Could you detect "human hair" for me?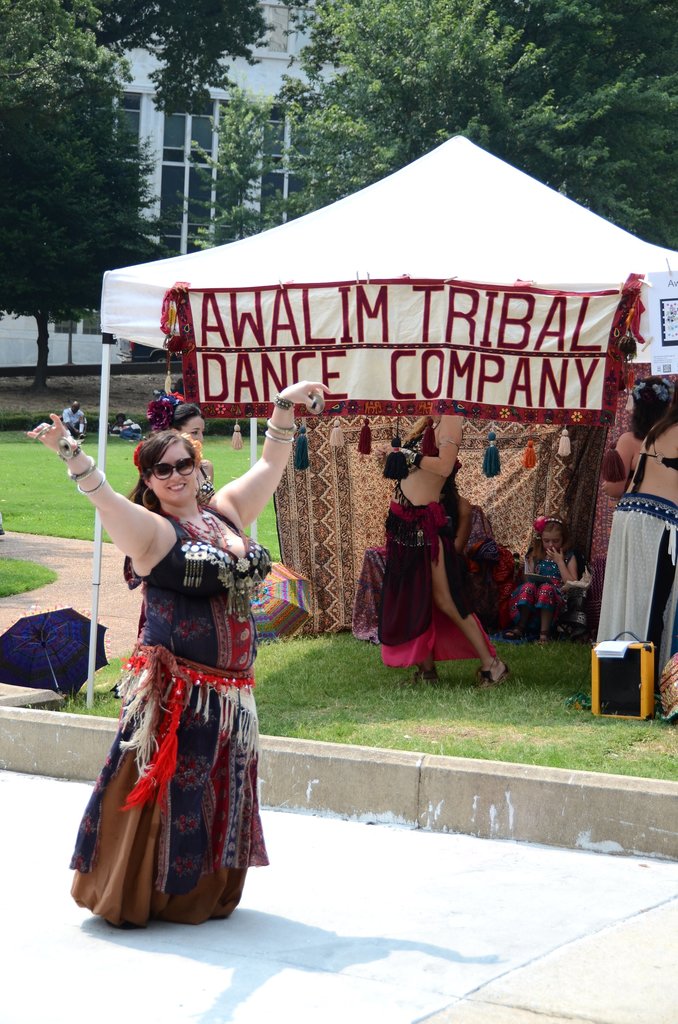
Detection result: <region>166, 402, 199, 430</region>.
